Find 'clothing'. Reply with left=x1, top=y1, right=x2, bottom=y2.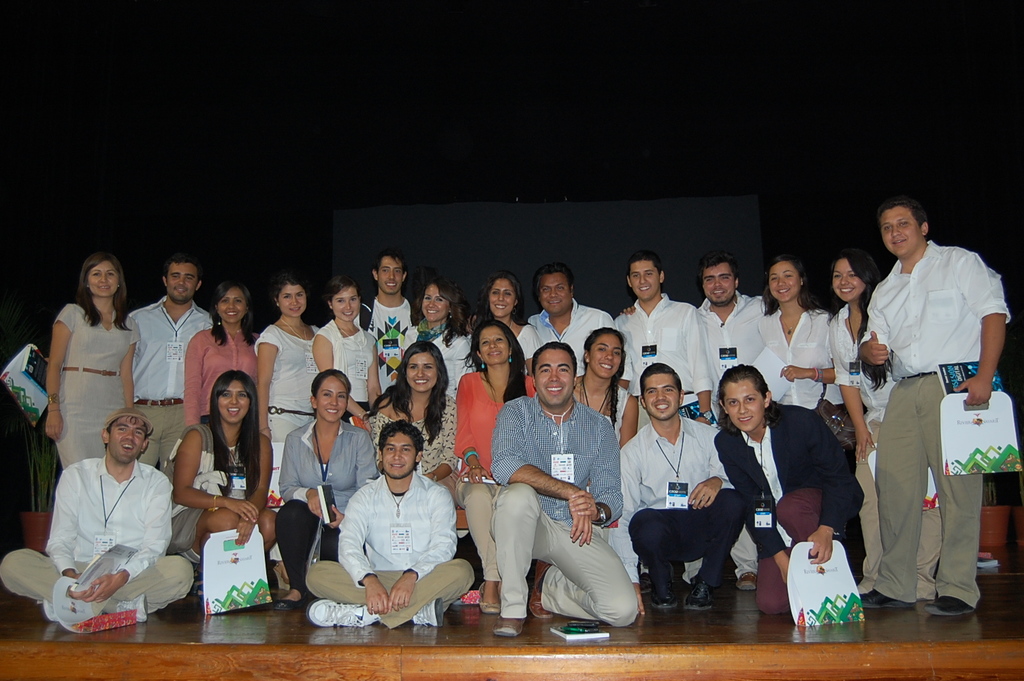
left=306, top=564, right=473, bottom=622.
